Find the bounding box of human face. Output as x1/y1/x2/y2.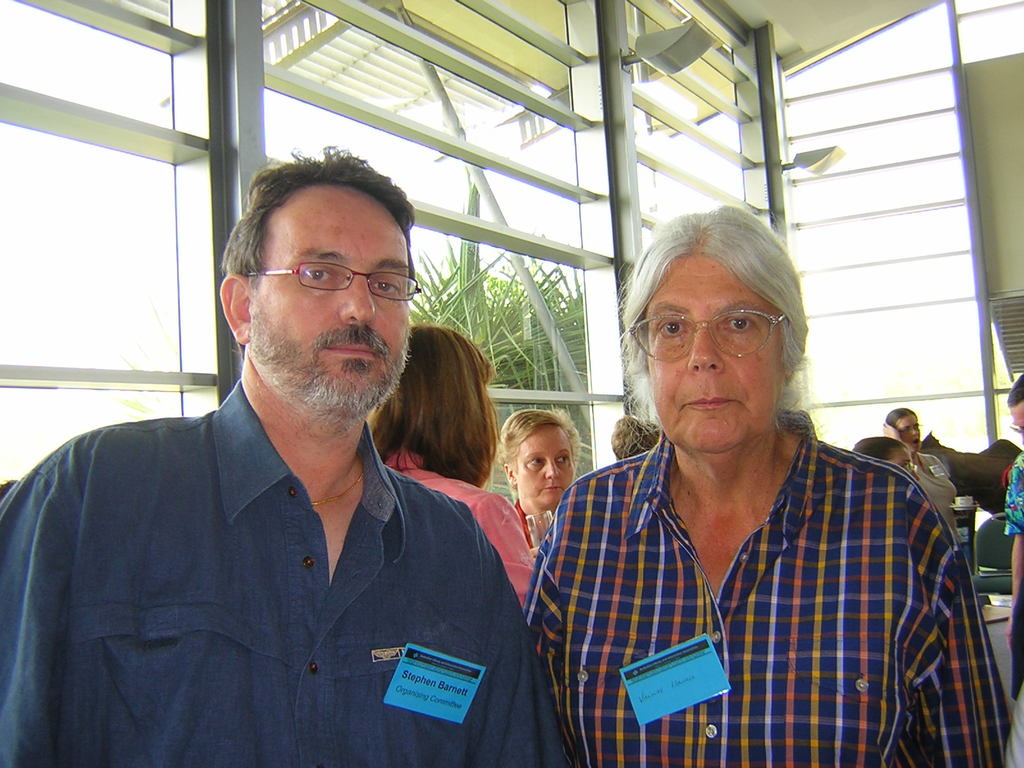
515/426/572/512.
